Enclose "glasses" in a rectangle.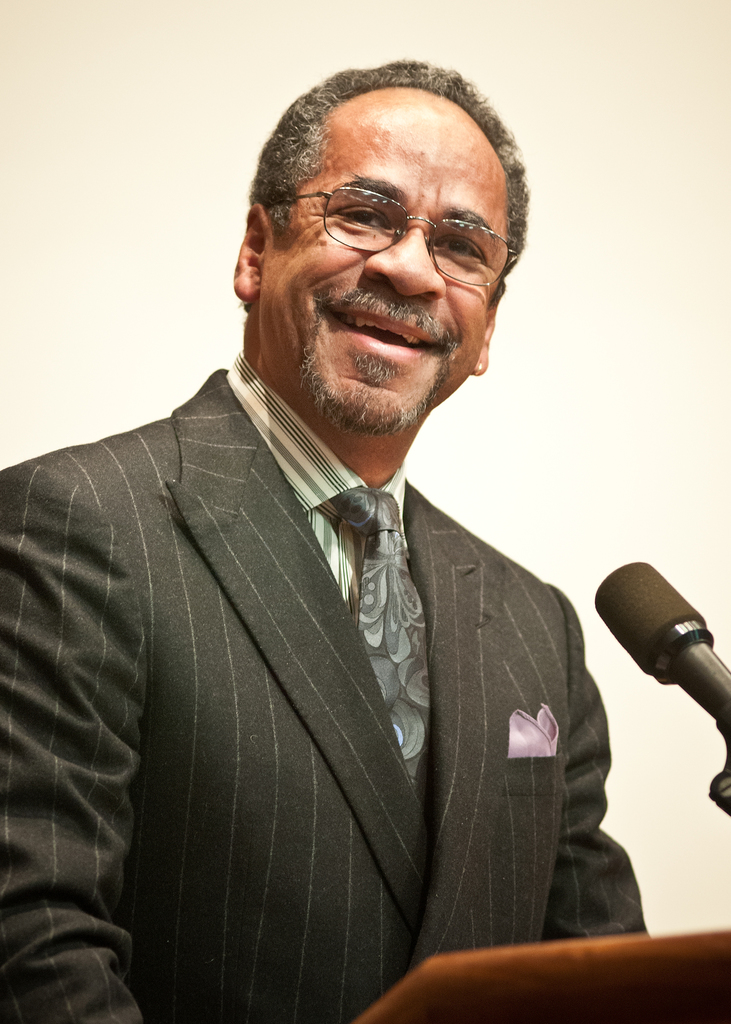
bbox=(262, 179, 517, 261).
